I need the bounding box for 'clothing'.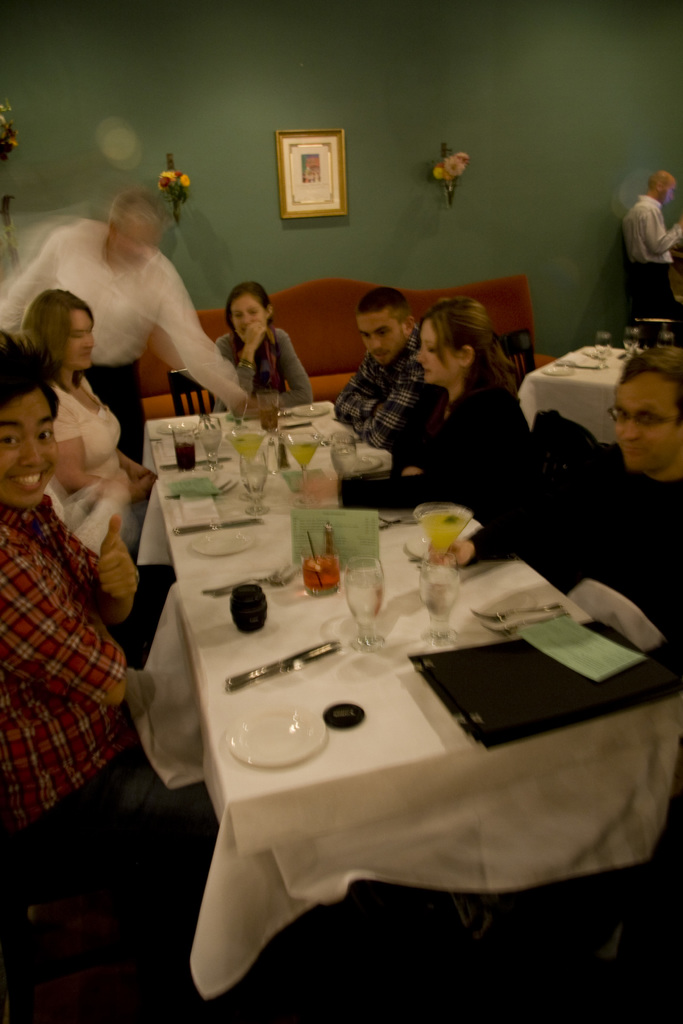
Here it is: l=625, t=206, r=682, b=351.
